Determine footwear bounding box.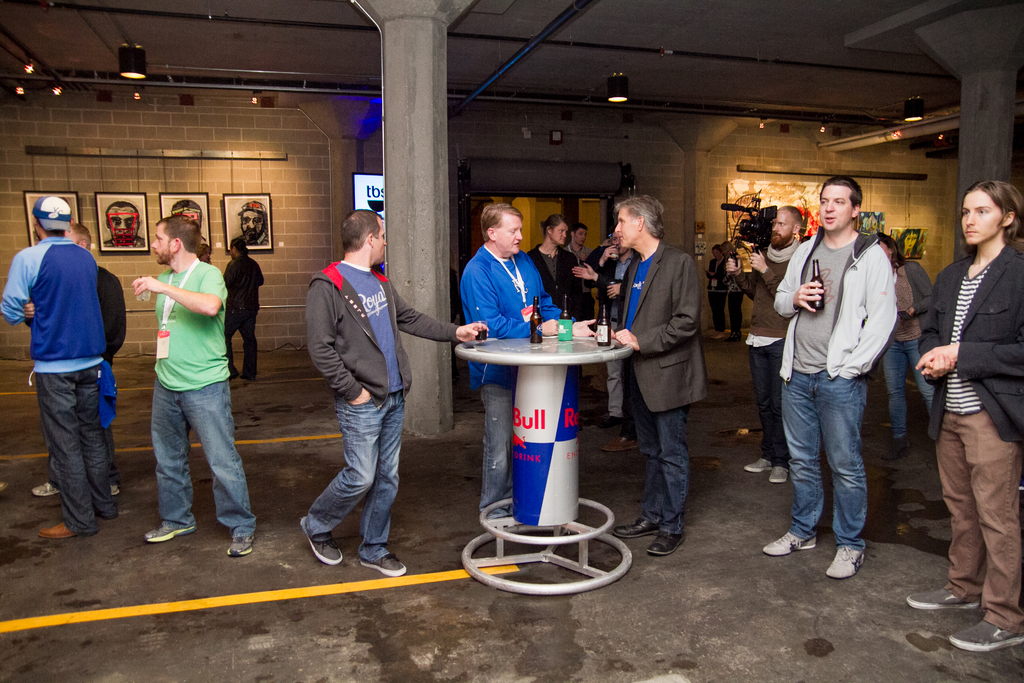
Determined: [left=147, top=523, right=198, bottom=544].
